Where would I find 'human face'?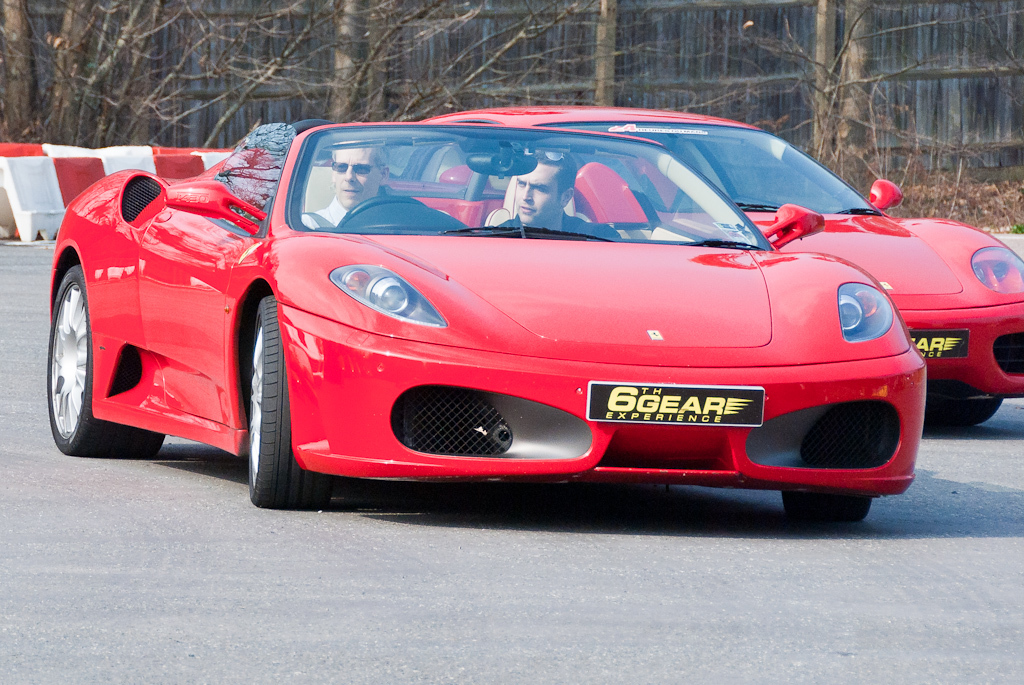
At 517,162,558,225.
